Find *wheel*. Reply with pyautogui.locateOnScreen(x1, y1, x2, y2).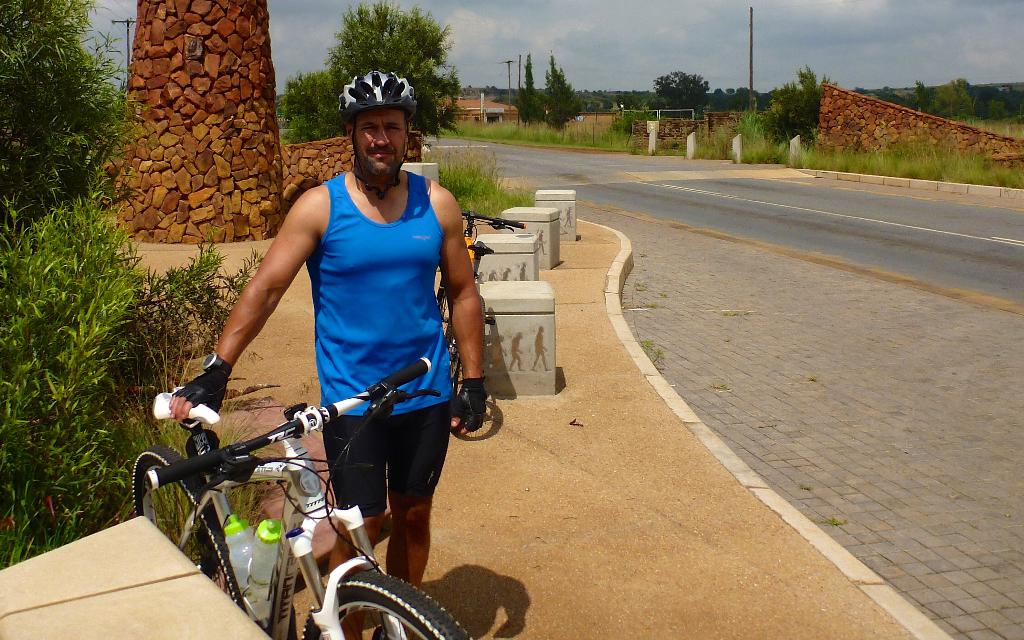
pyautogui.locateOnScreen(294, 564, 475, 639).
